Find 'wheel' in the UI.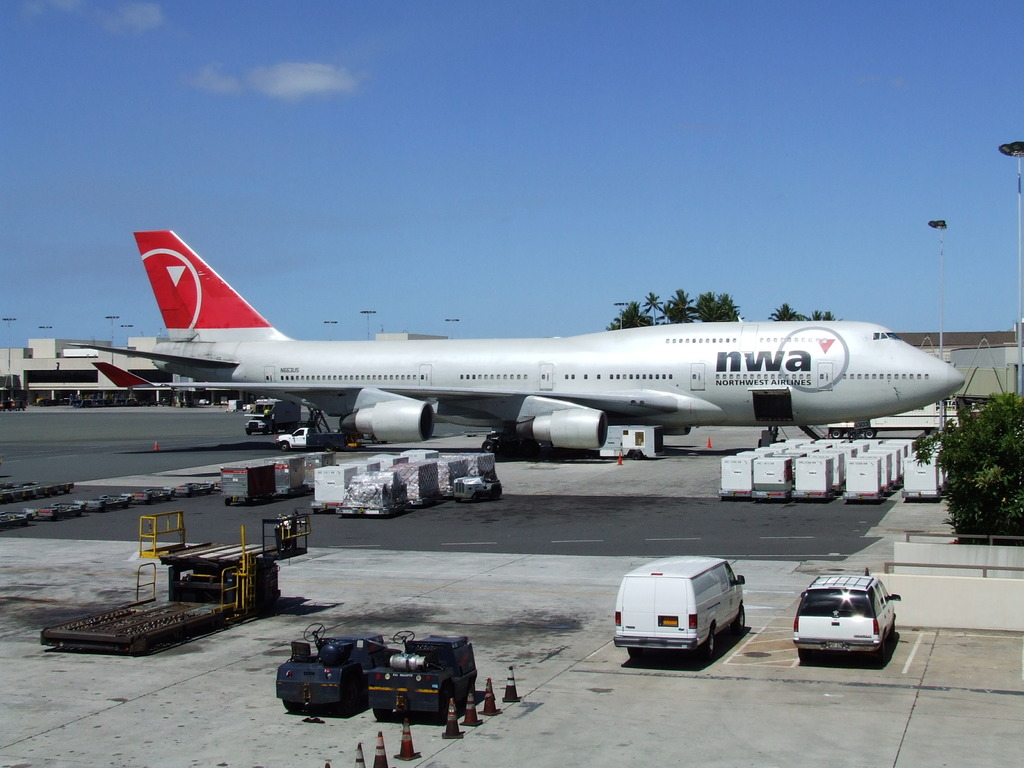
UI element at x1=280, y1=442, x2=288, y2=450.
